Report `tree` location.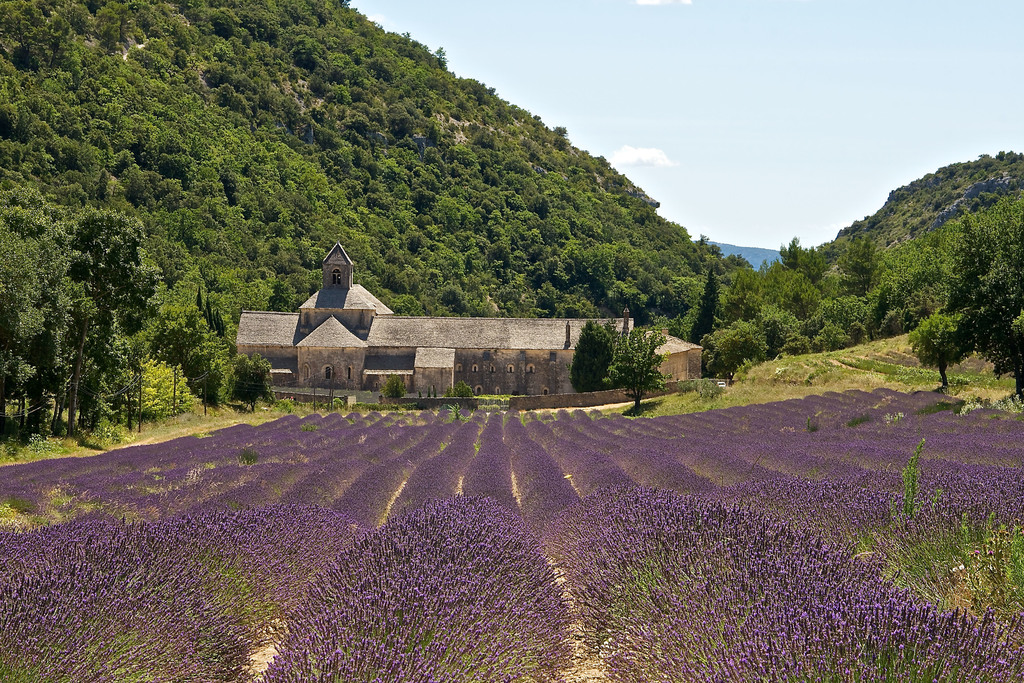
Report: Rect(130, 363, 195, 423).
